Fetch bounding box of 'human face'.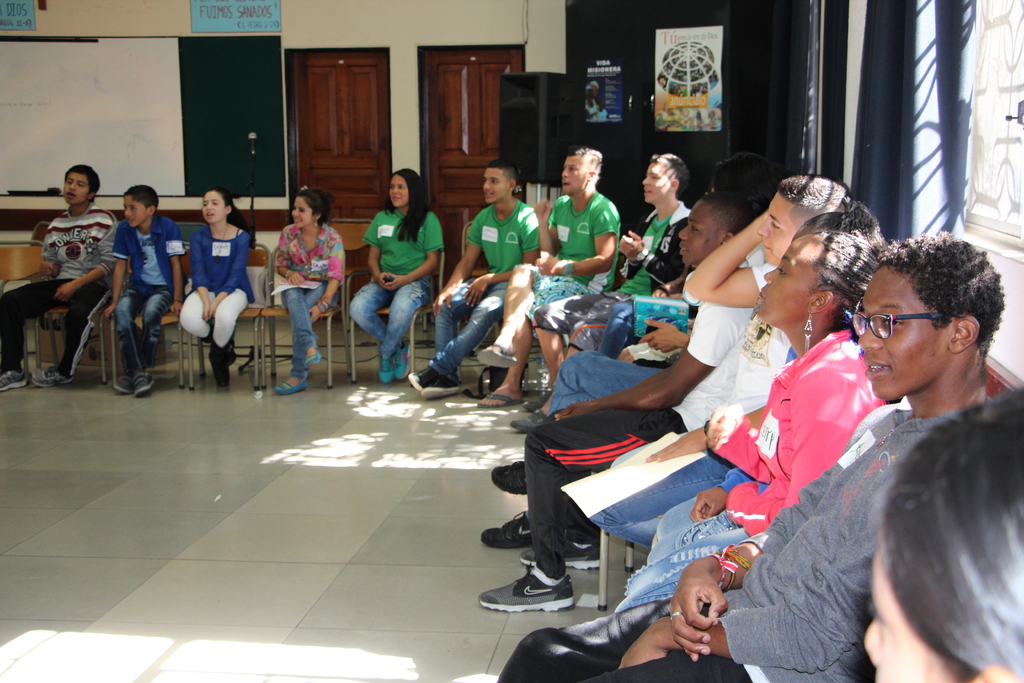
Bbox: (388, 174, 410, 205).
